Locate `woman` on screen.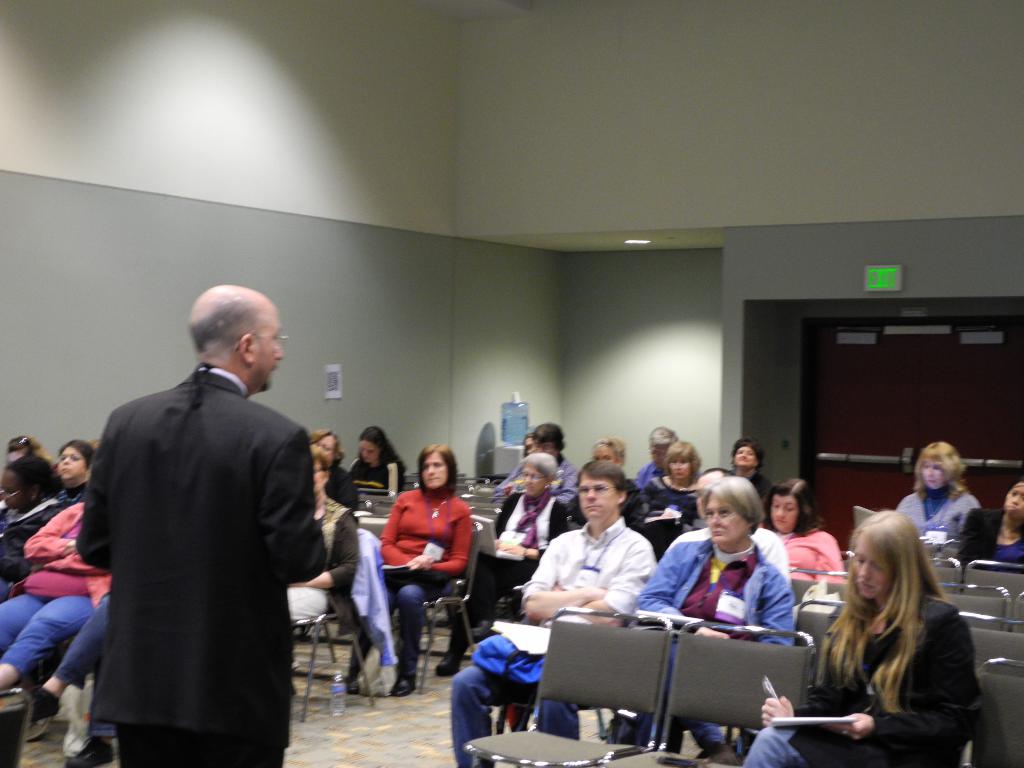
On screen at bbox=[636, 443, 700, 537].
